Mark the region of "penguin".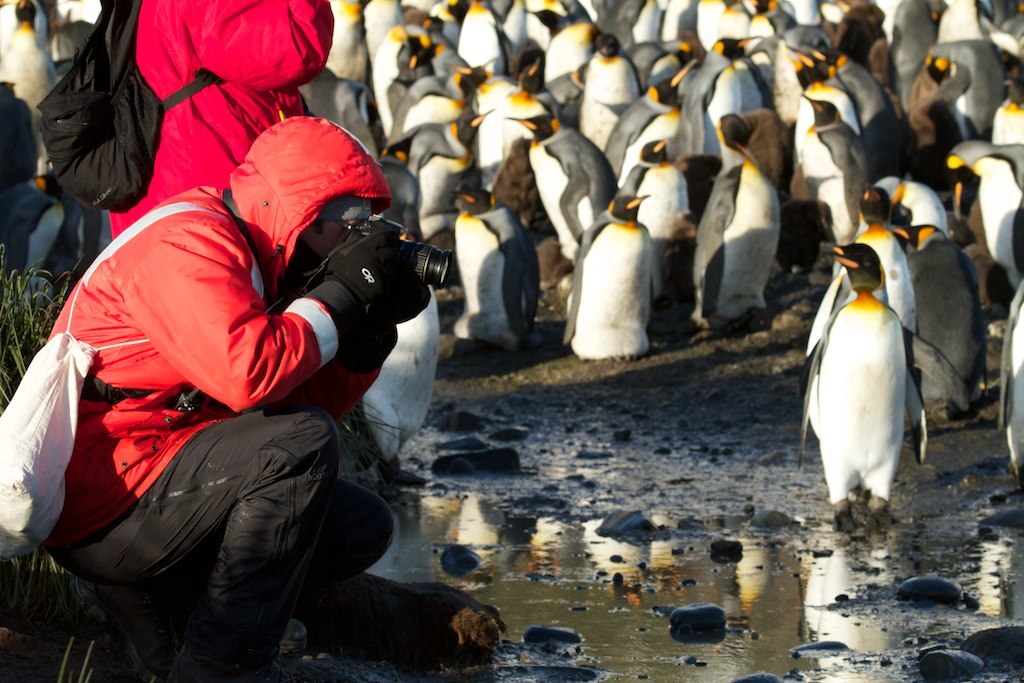
Region: 945, 135, 1023, 314.
